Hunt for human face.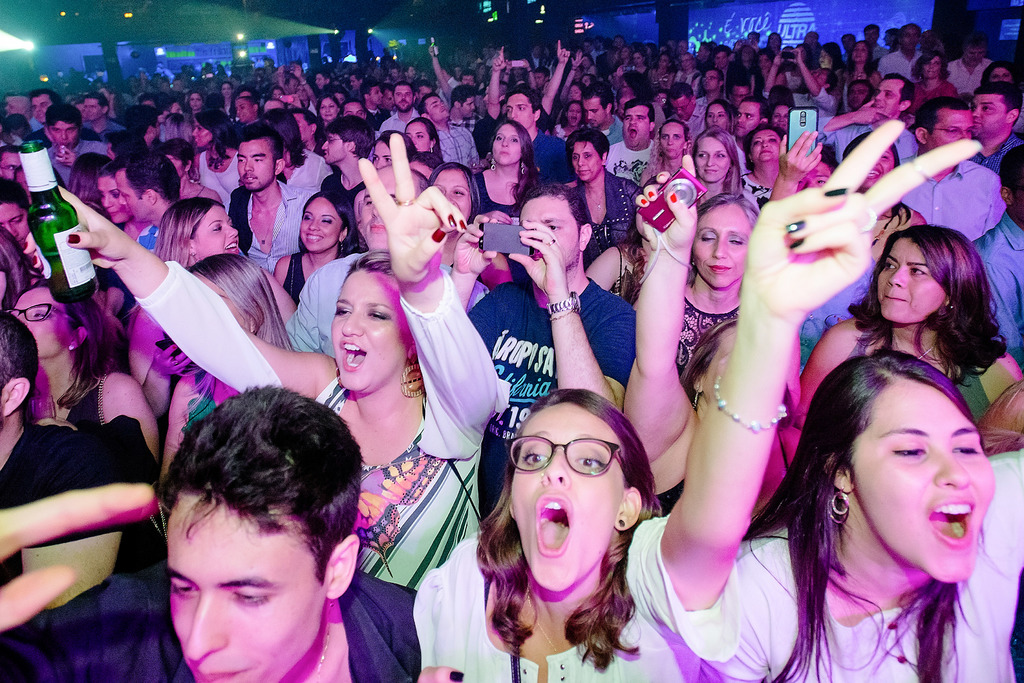
Hunted down at detection(506, 92, 536, 128).
